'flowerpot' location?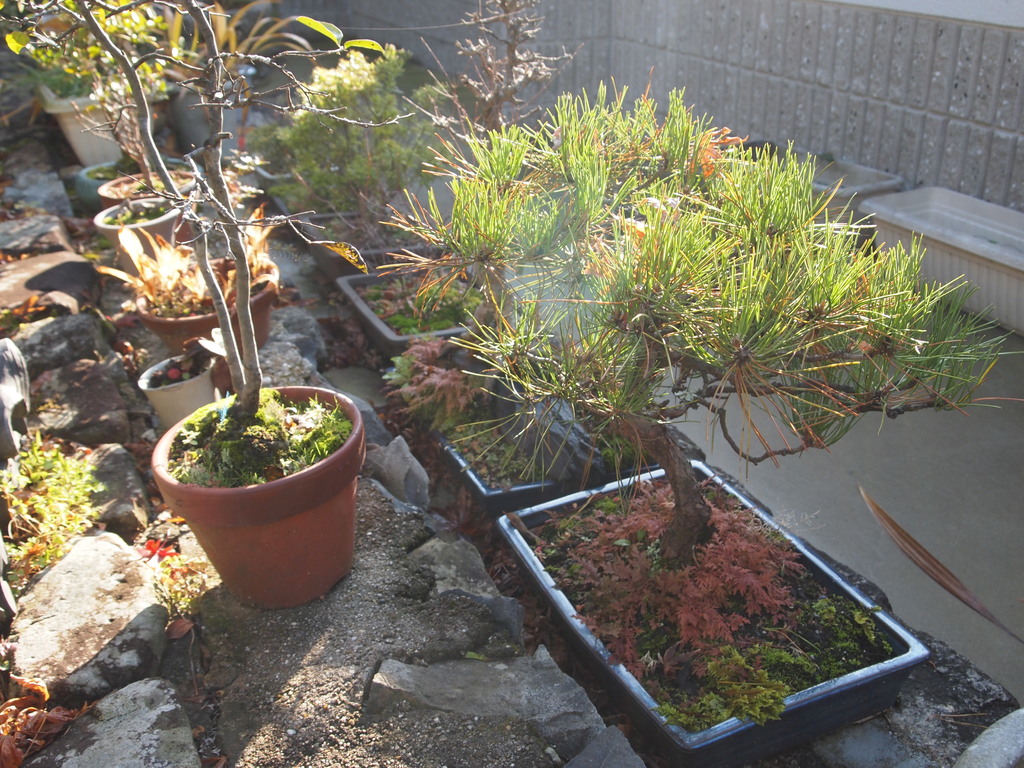
{"x1": 36, "y1": 65, "x2": 156, "y2": 159}
